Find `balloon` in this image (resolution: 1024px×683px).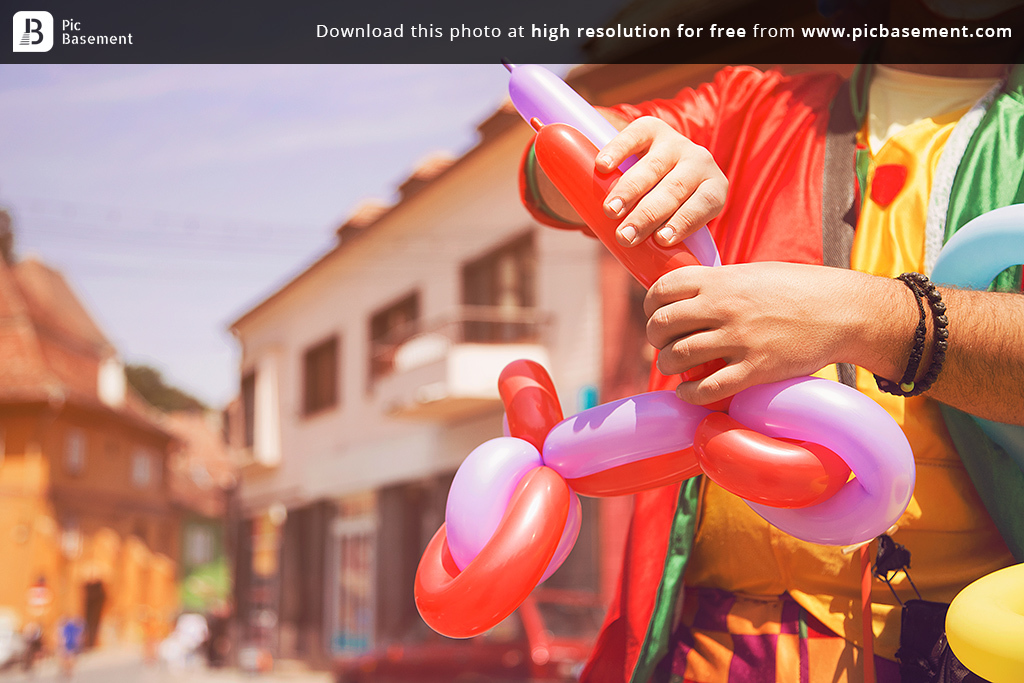
x1=929 y1=207 x2=1023 y2=460.
